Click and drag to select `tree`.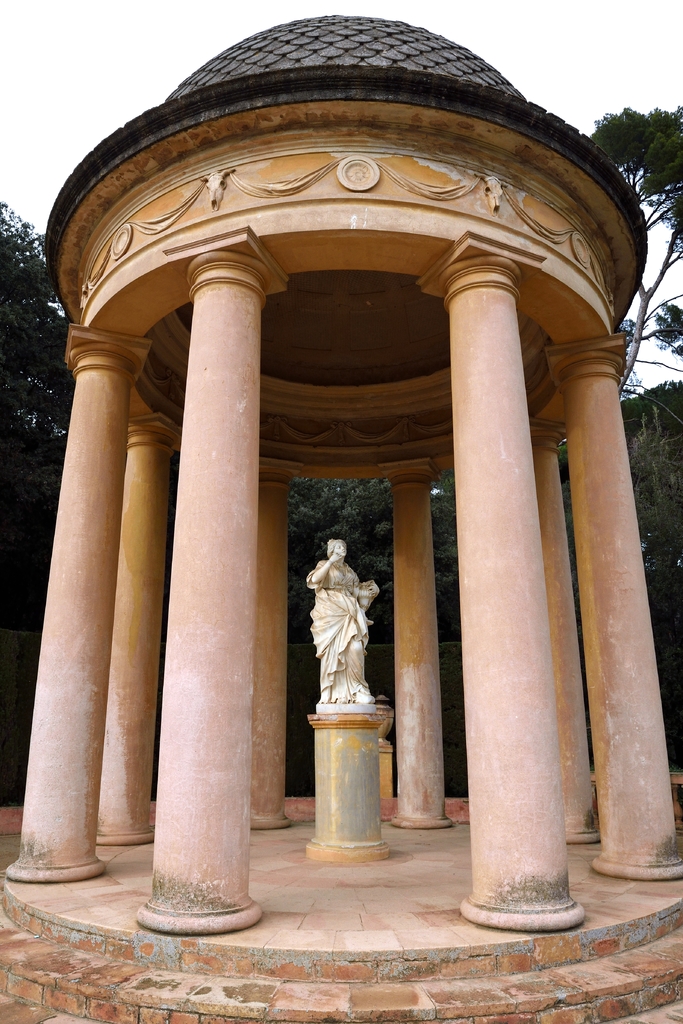
Selection: 611, 392, 682, 774.
